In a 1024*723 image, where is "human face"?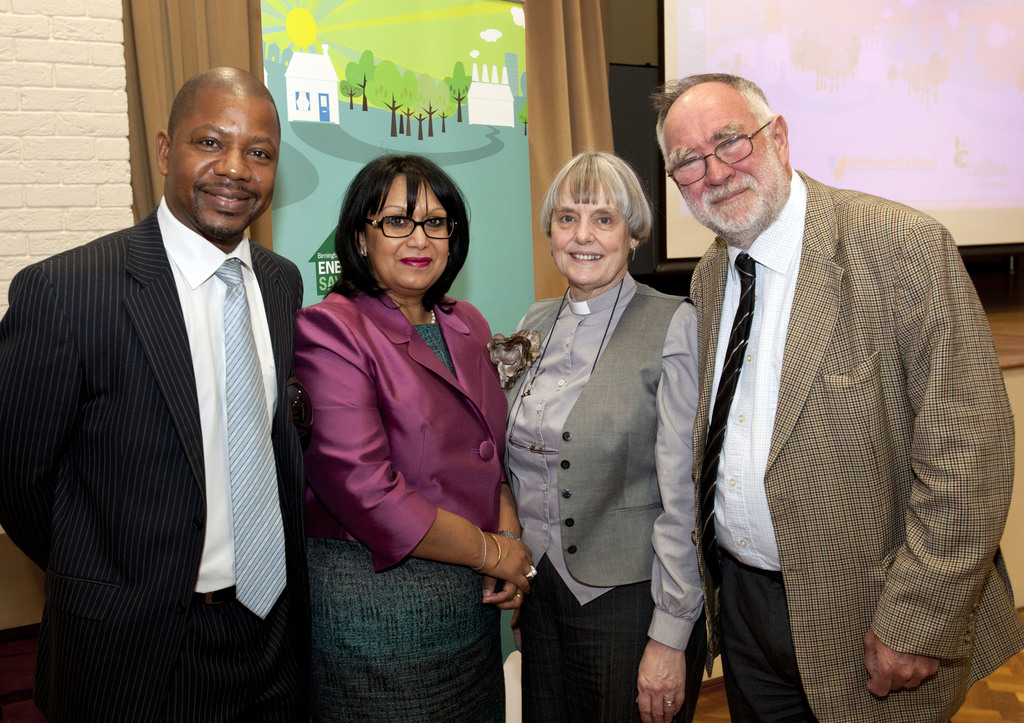
<box>539,182,636,280</box>.
